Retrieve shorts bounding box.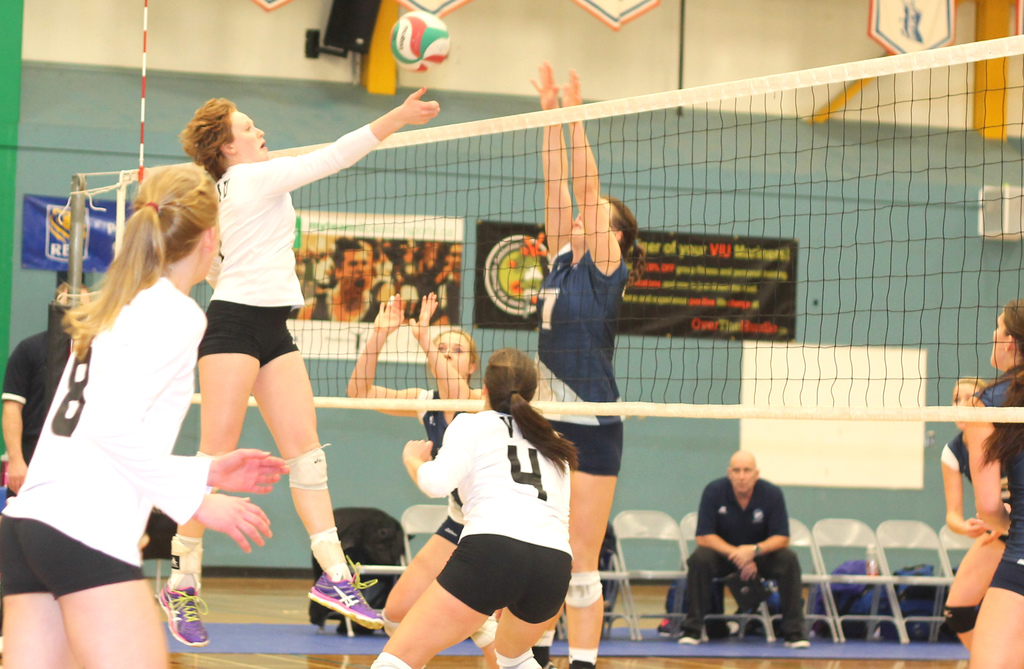
Bounding box: crop(206, 310, 295, 374).
